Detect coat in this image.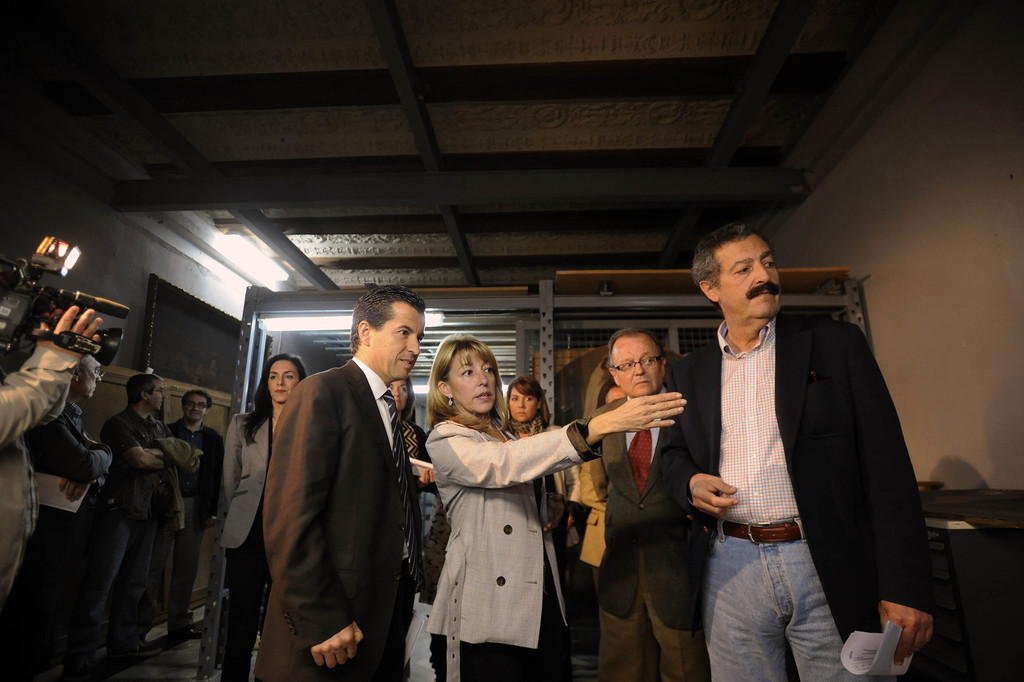
Detection: [x1=218, y1=403, x2=283, y2=550].
